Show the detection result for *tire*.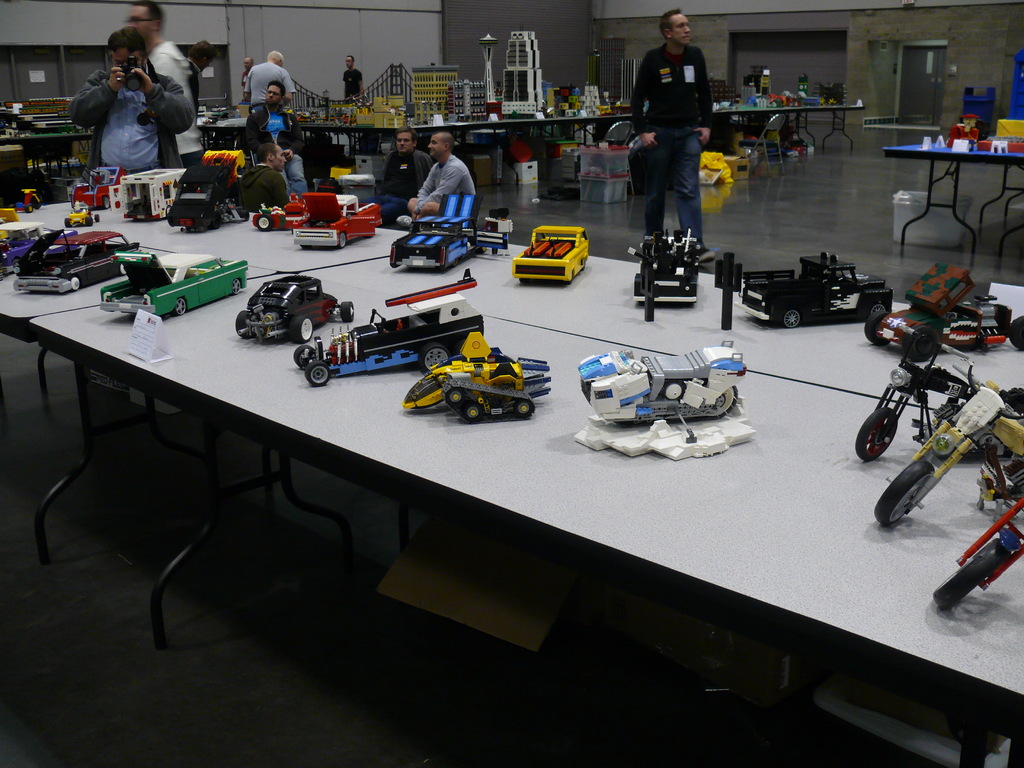
Rect(340, 233, 348, 248).
